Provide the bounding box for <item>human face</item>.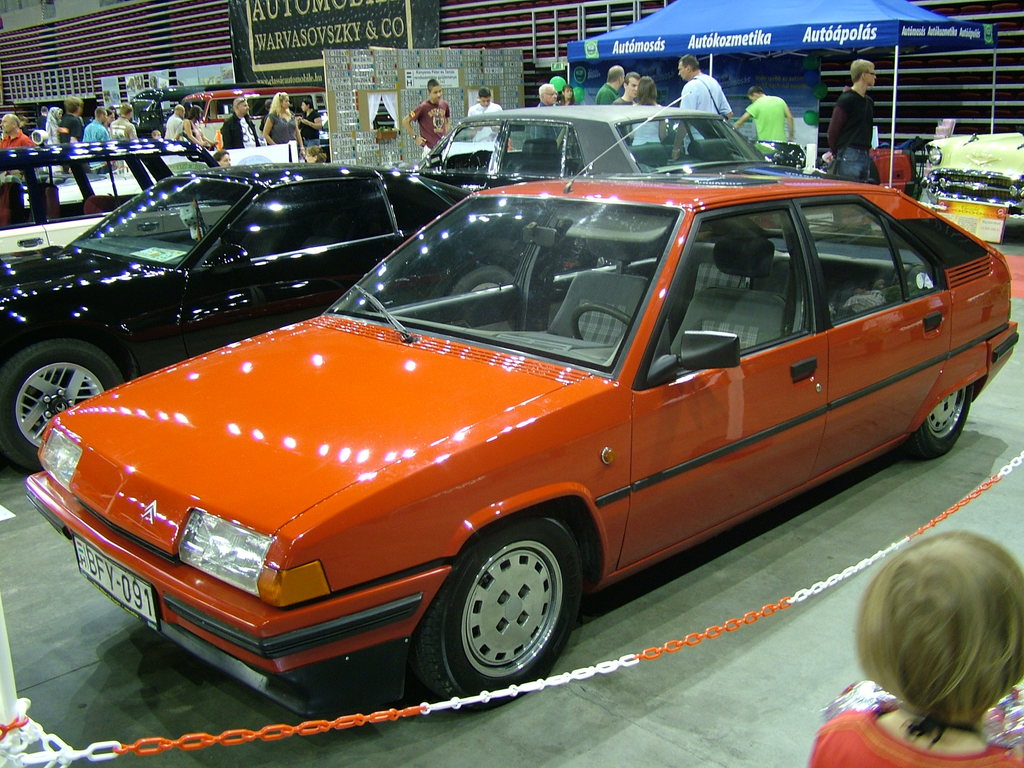
region(278, 95, 292, 110).
